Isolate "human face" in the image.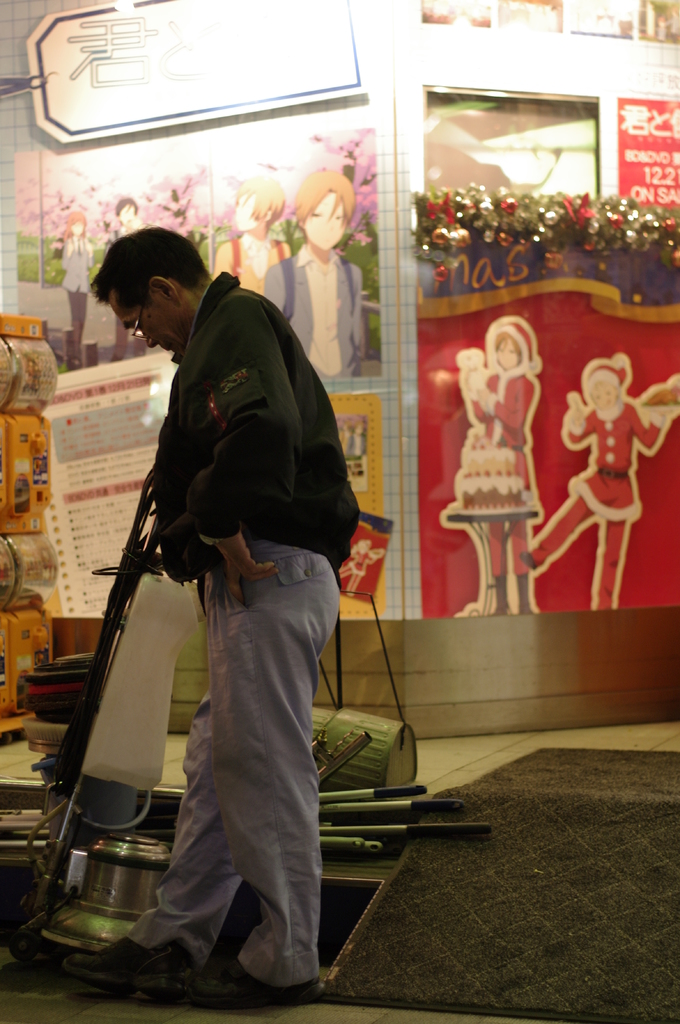
Isolated region: (70, 221, 84, 232).
